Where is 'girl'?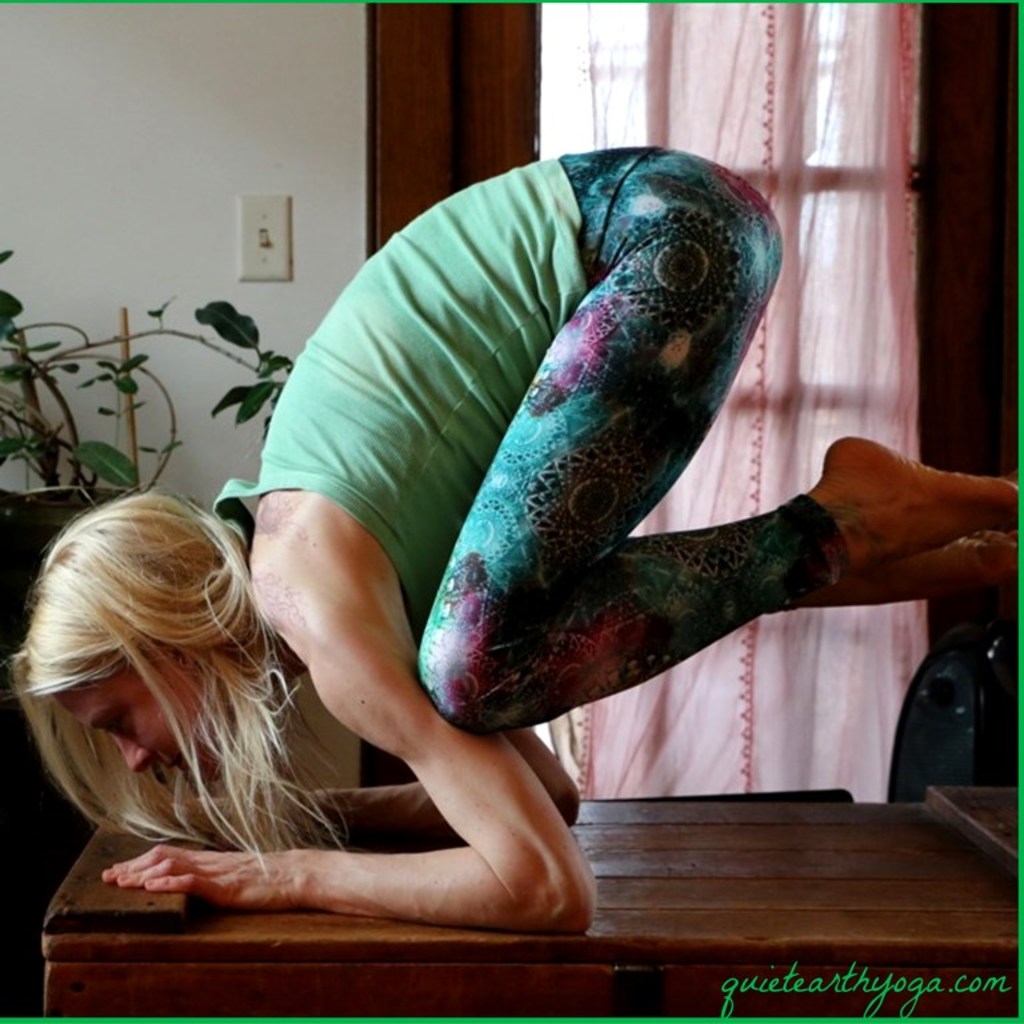
<bbox>1, 128, 1023, 936</bbox>.
